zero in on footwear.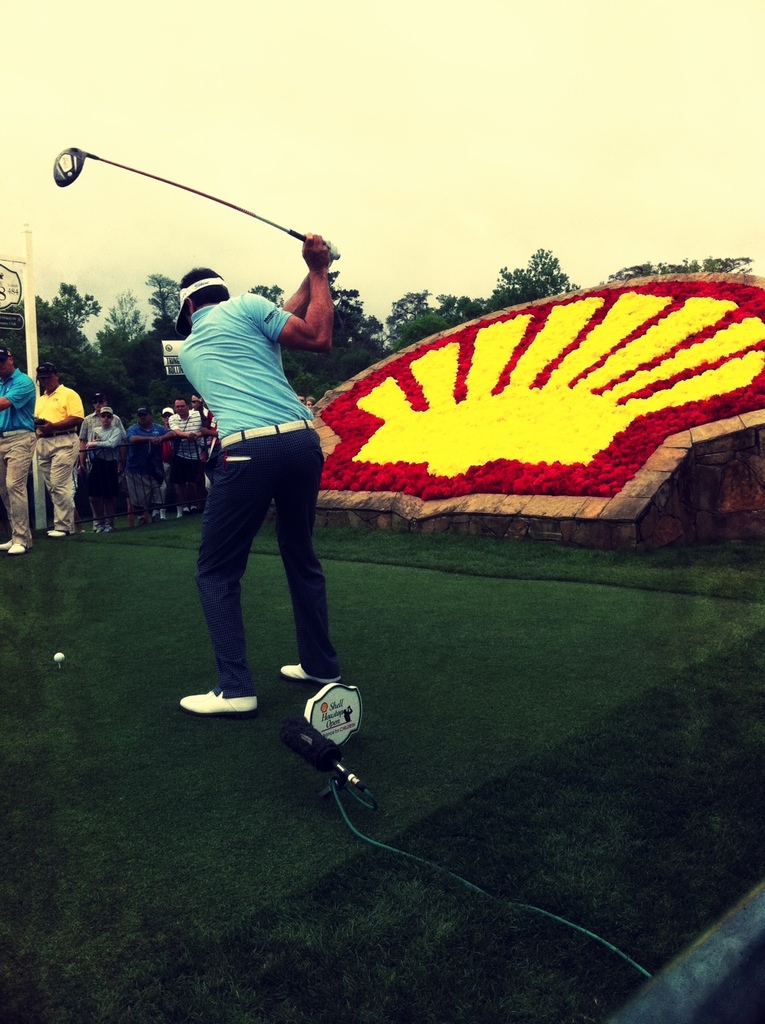
Zeroed in: box=[156, 515, 164, 522].
